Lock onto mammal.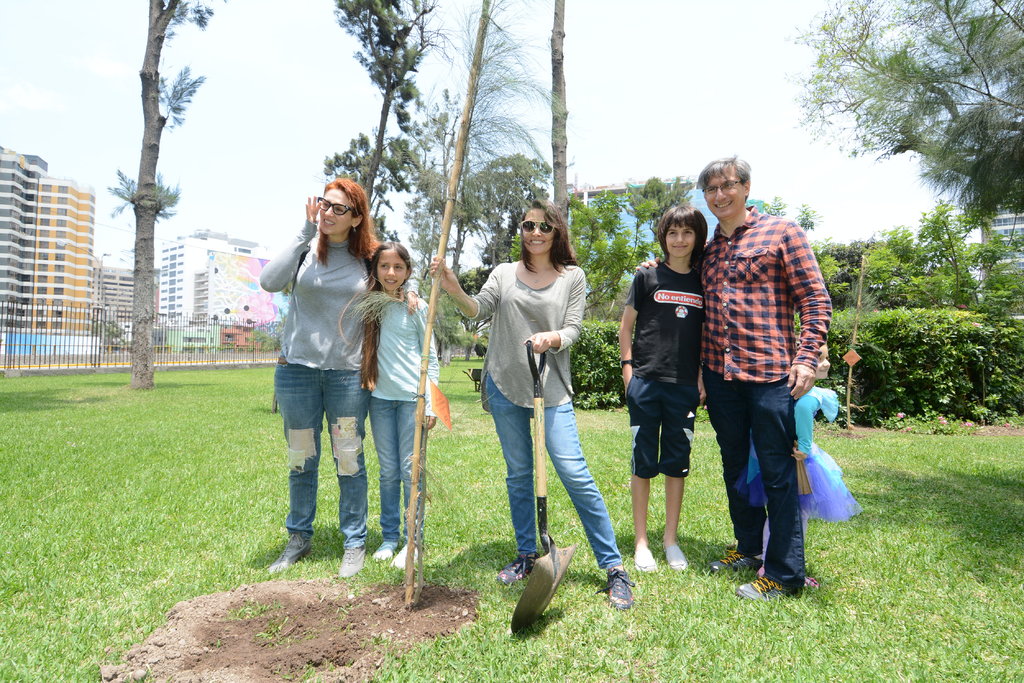
Locked: {"left": 255, "top": 169, "right": 404, "bottom": 533}.
